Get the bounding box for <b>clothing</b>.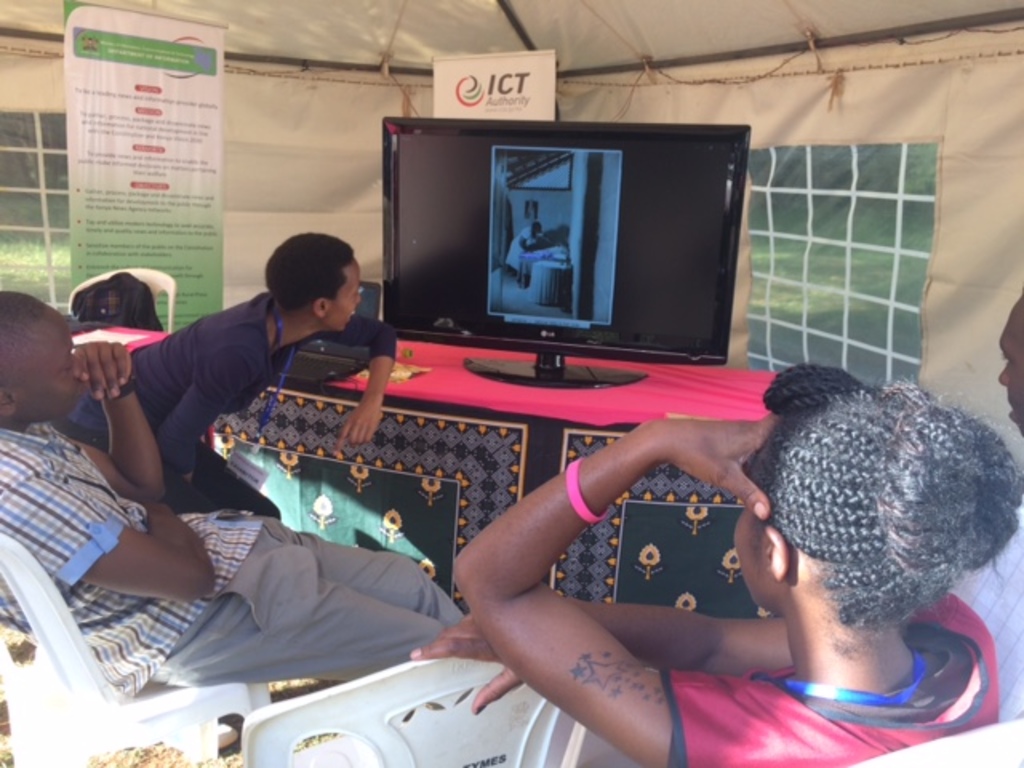
(502,224,534,277).
